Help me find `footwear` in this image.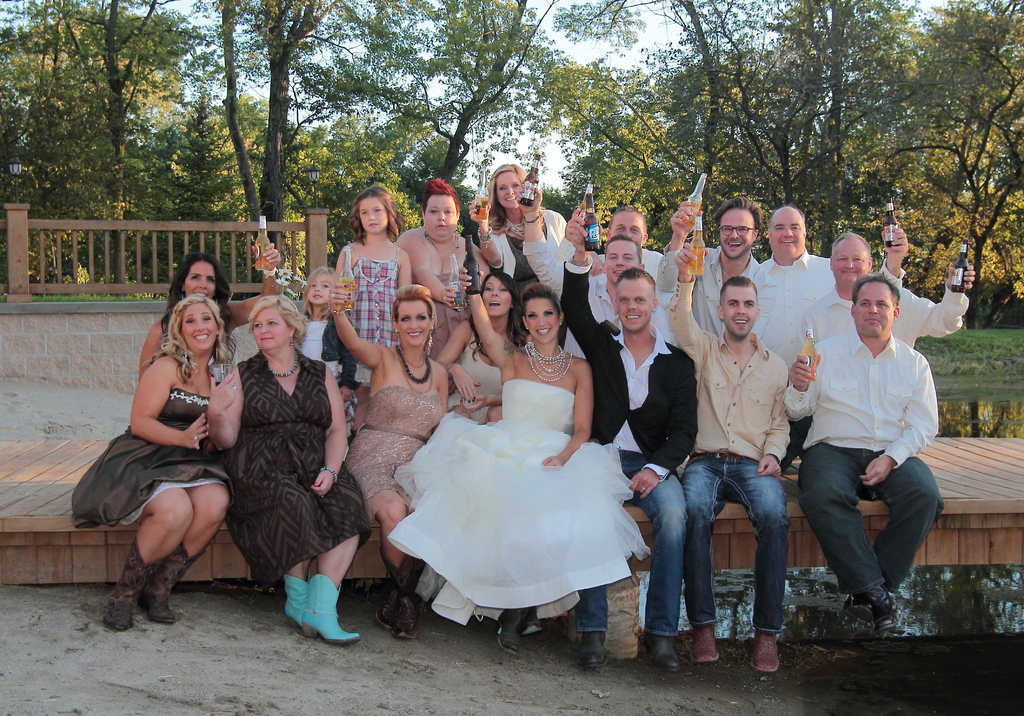
Found it: bbox=(646, 633, 677, 669).
